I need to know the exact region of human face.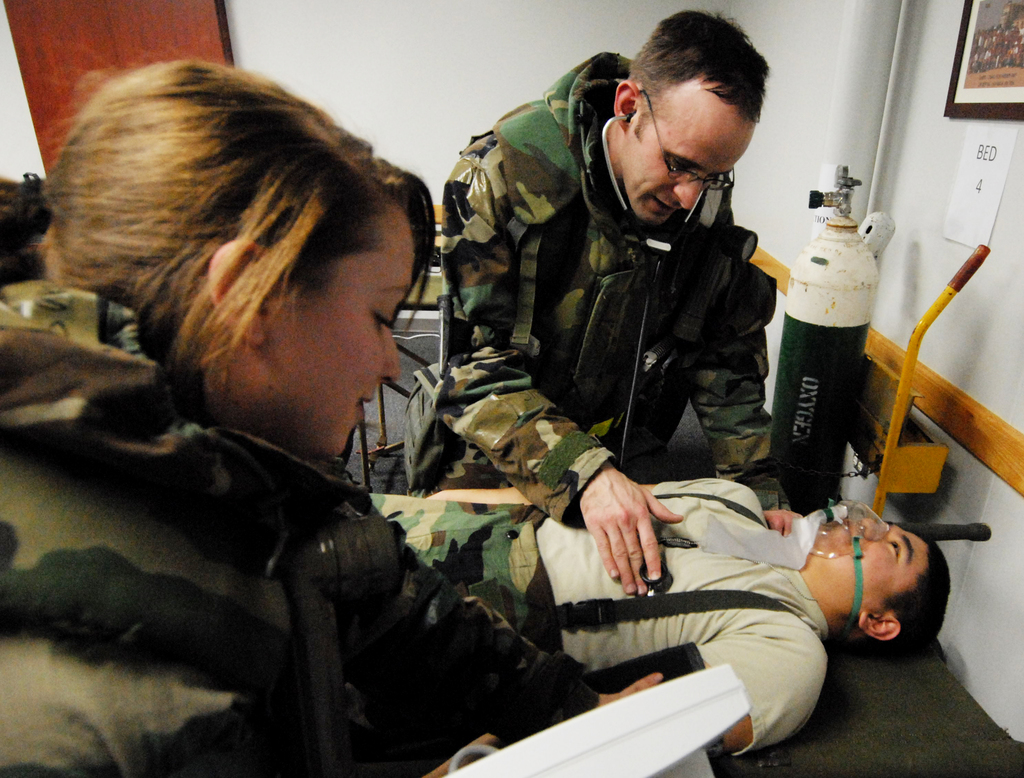
Region: bbox=(624, 107, 729, 224).
